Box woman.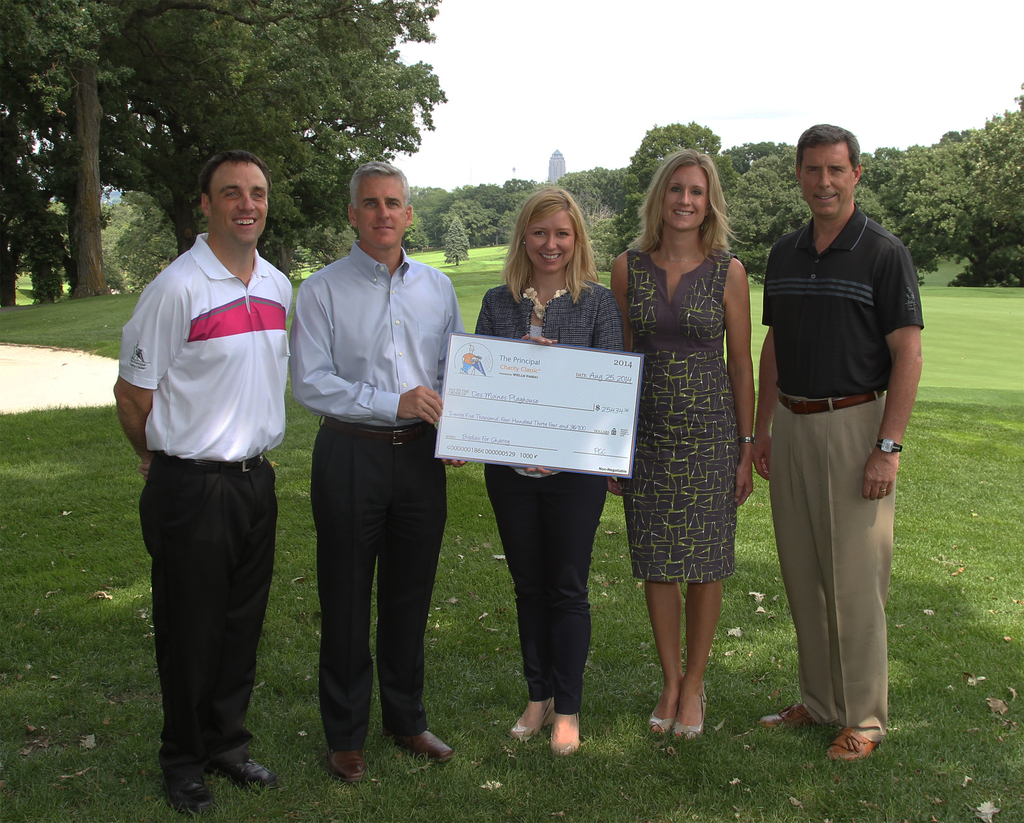
x1=613, y1=133, x2=764, y2=731.
